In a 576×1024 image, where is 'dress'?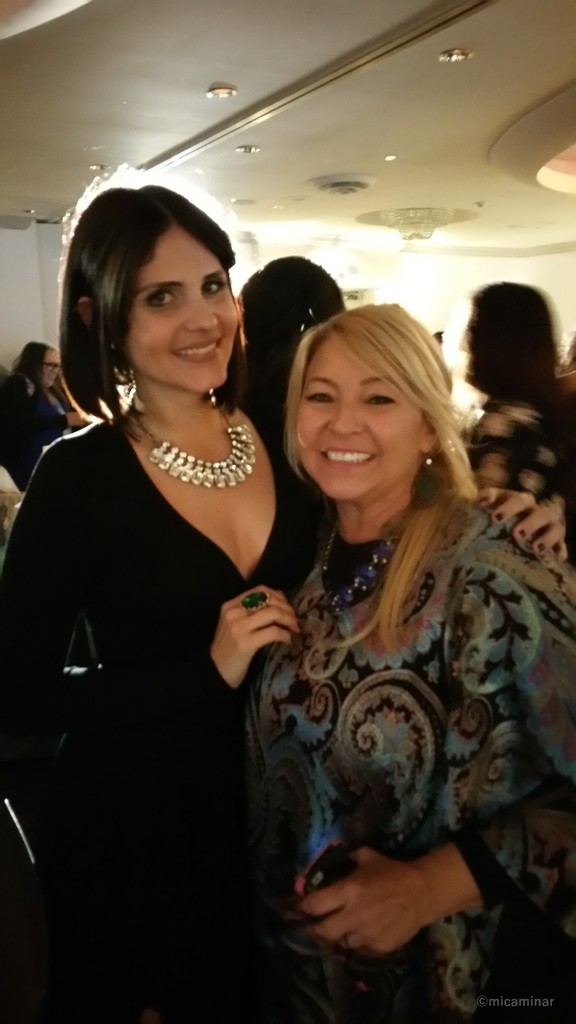
[240,490,575,1023].
